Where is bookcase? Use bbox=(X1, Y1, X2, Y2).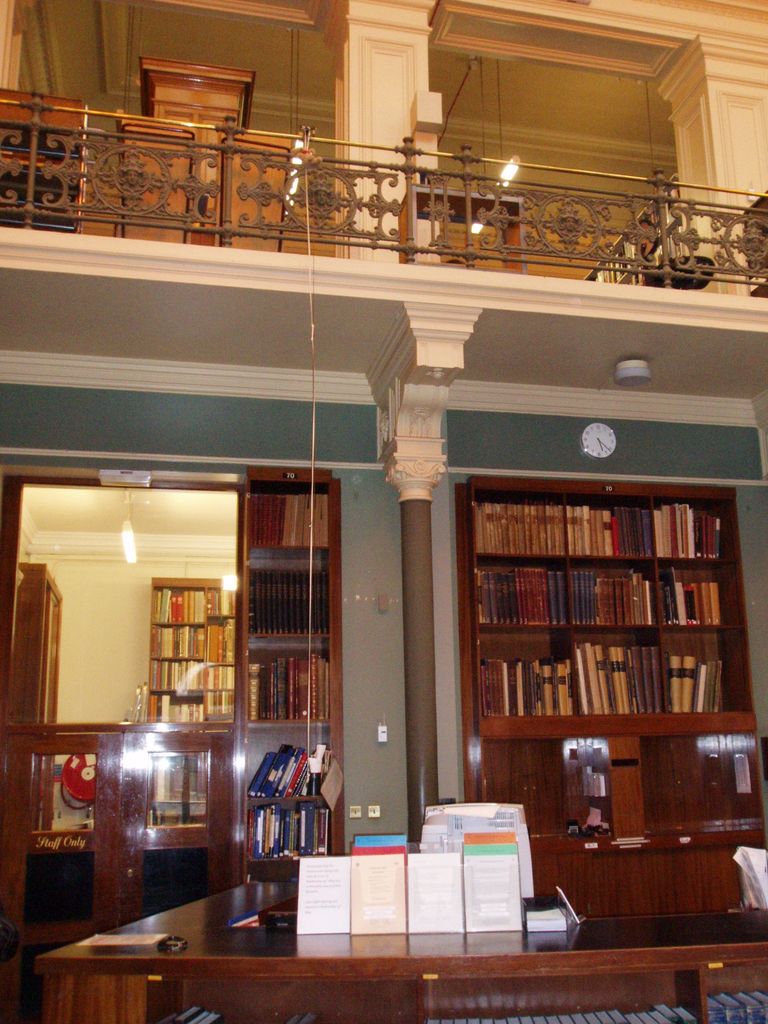
bbox=(154, 573, 243, 812).
